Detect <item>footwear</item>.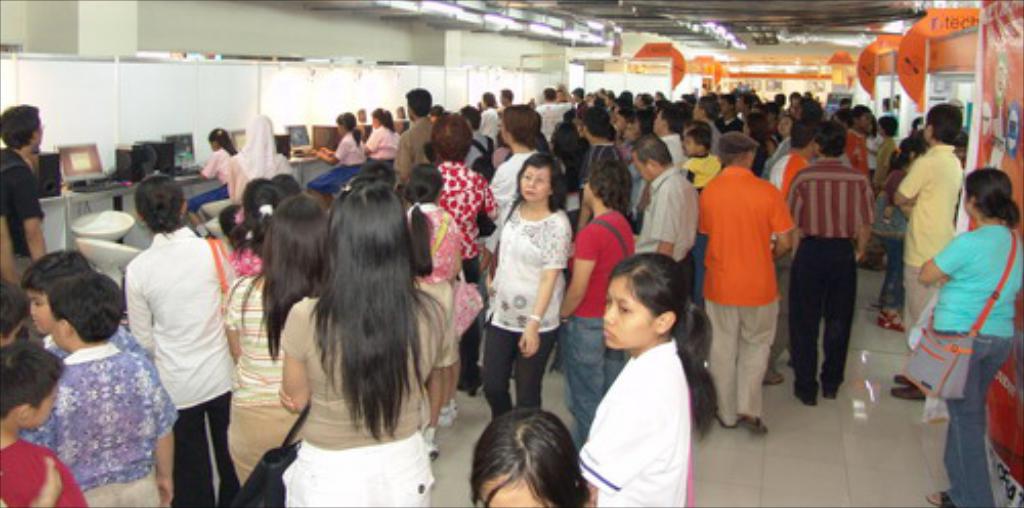
Detected at left=760, top=365, right=782, bottom=381.
